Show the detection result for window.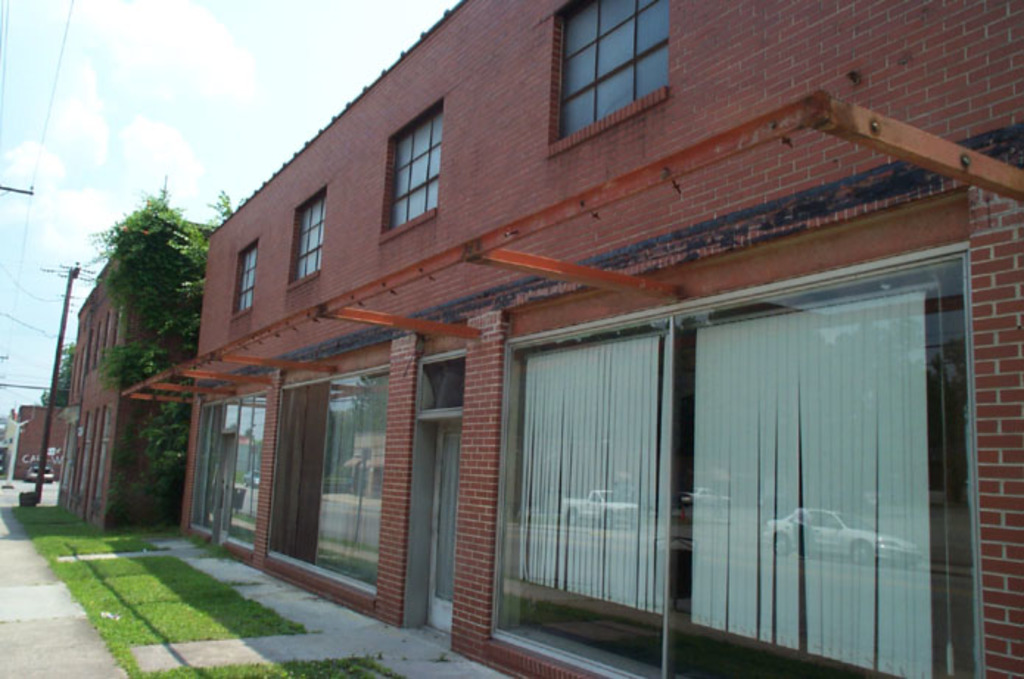
pyautogui.locateOnScreen(281, 180, 329, 292).
